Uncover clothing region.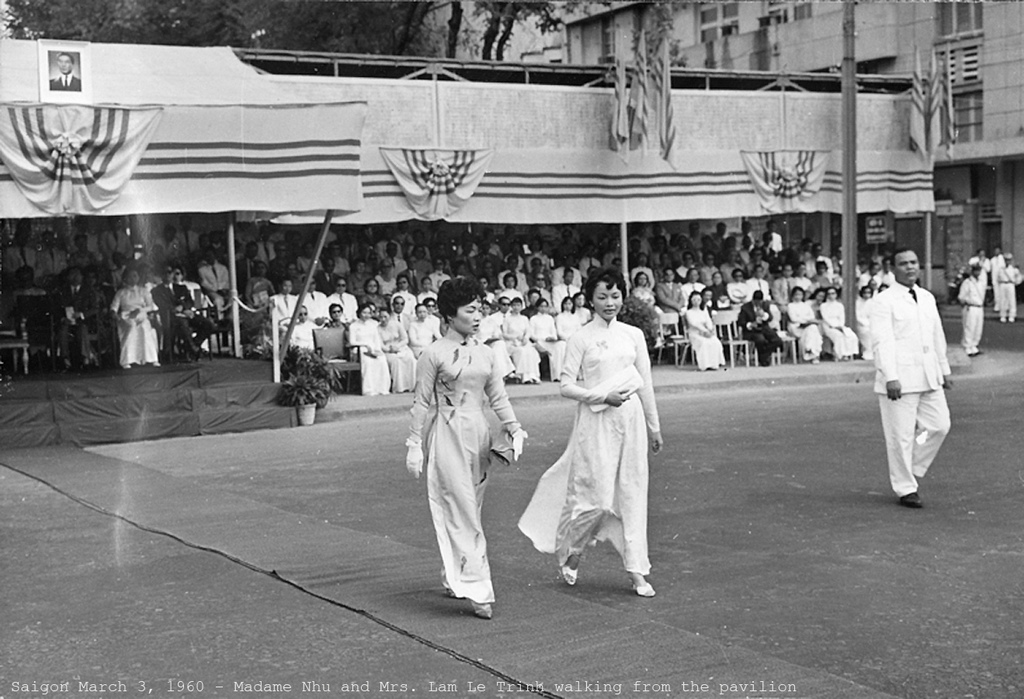
Uncovered: {"left": 954, "top": 261, "right": 991, "bottom": 351}.
